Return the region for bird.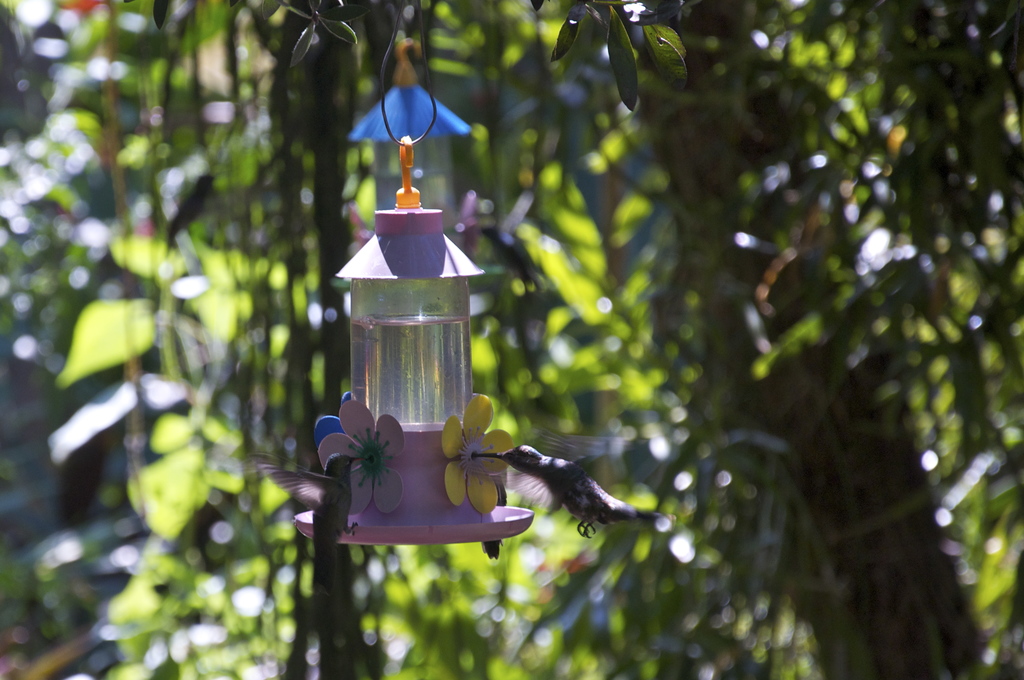
x1=474, y1=442, x2=665, y2=540.
